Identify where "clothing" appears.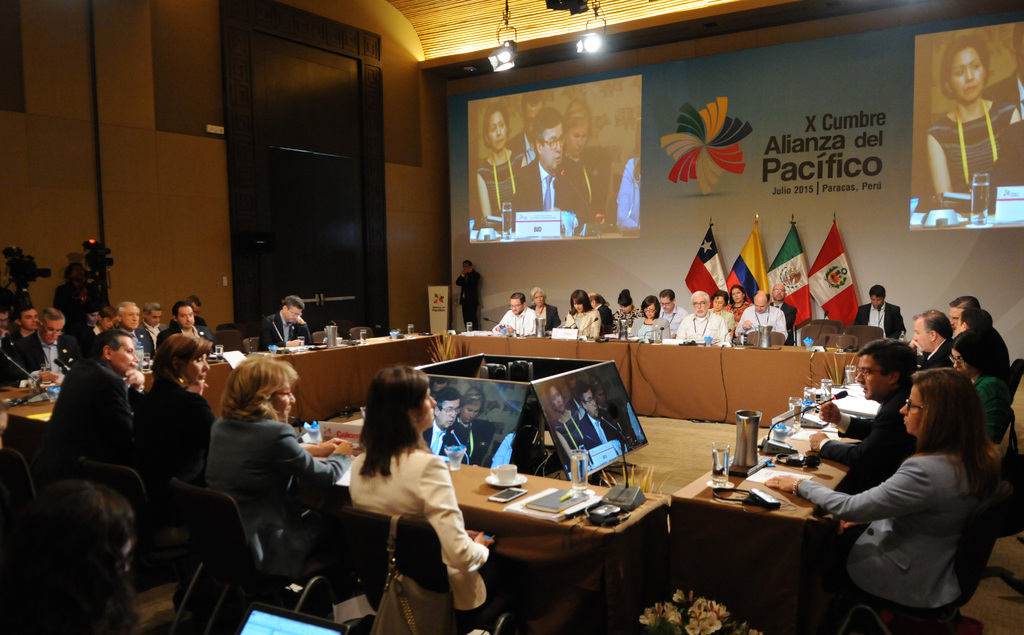
Appears at box=[853, 301, 906, 337].
